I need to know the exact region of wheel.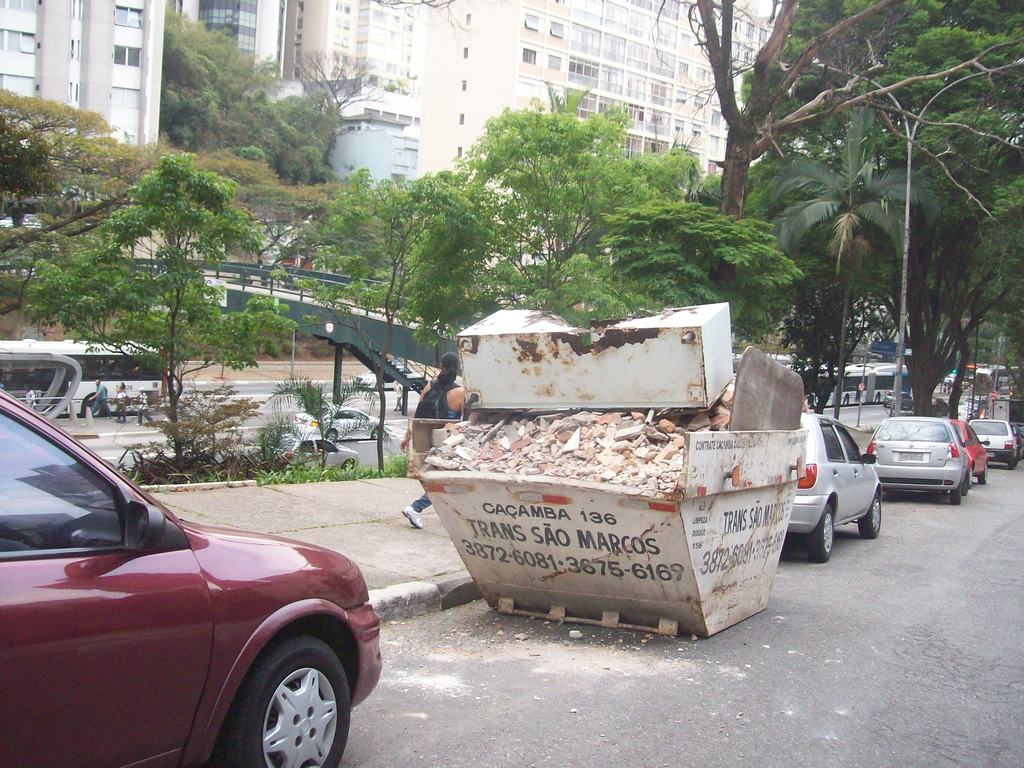
Region: (x1=967, y1=467, x2=975, y2=486).
